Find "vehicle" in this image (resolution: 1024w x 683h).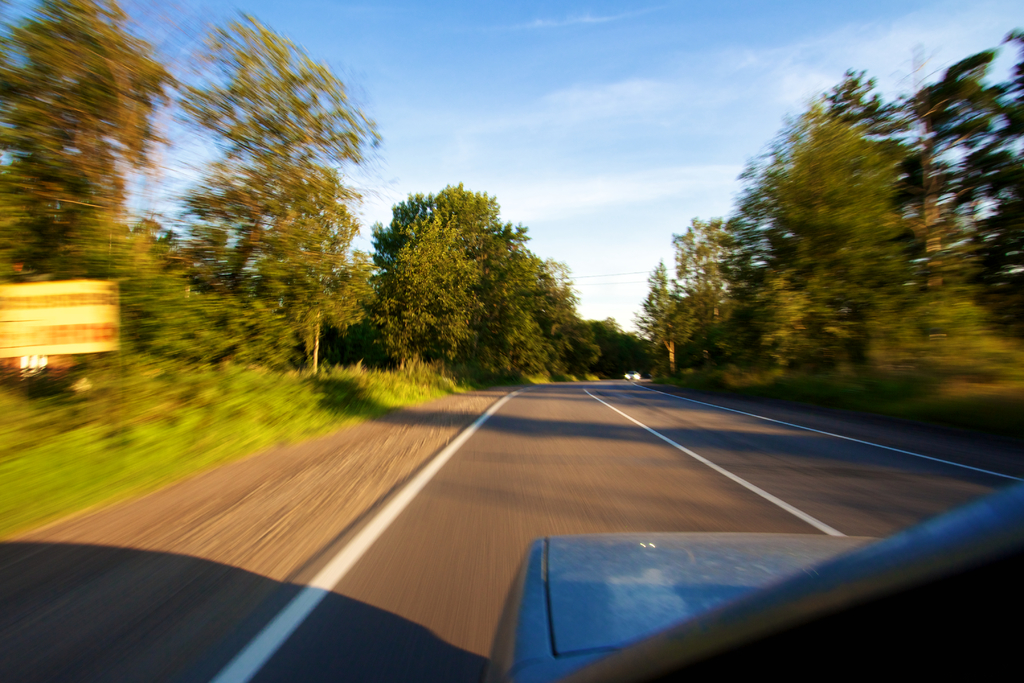
bbox(482, 481, 1023, 682).
